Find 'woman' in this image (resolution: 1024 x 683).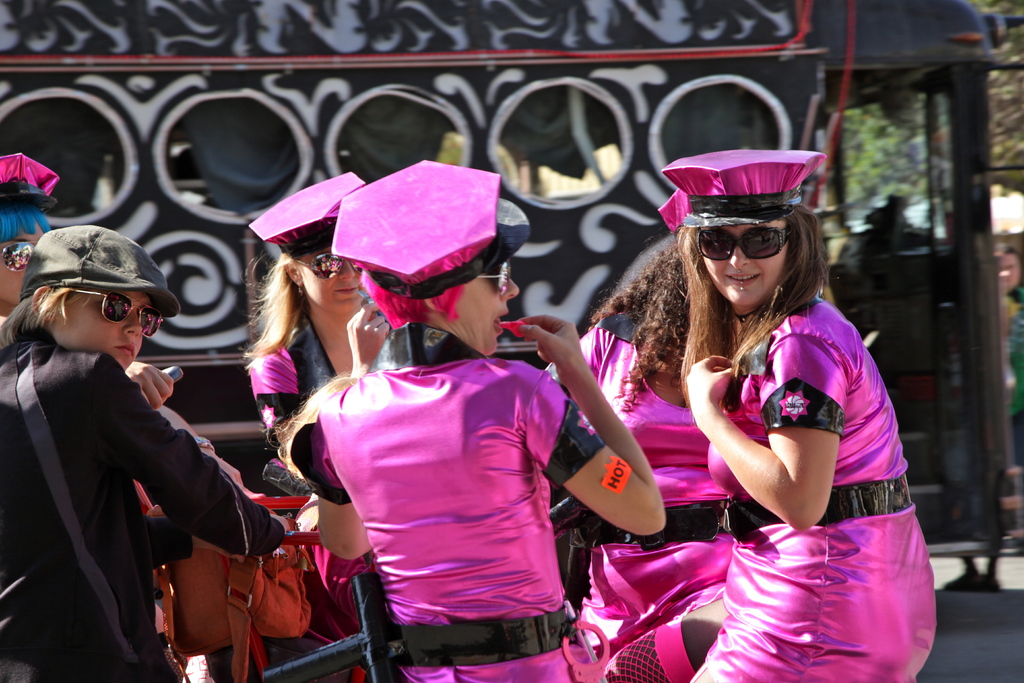
Rect(269, 260, 664, 682).
